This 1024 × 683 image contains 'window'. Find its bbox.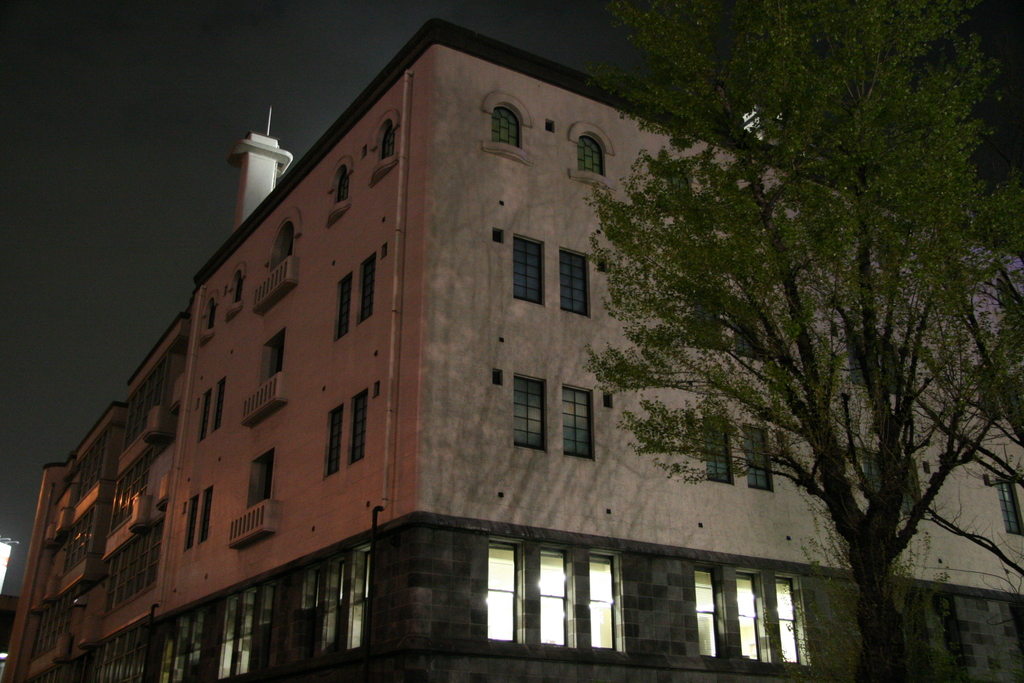
[735,573,762,656].
